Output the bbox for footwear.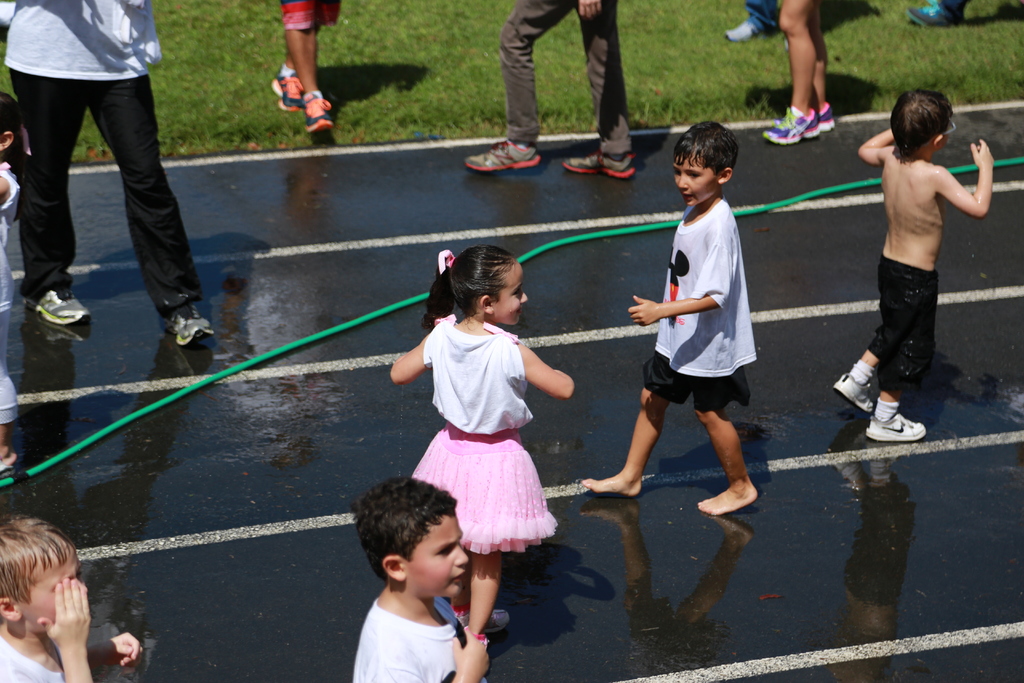
902:0:963:29.
